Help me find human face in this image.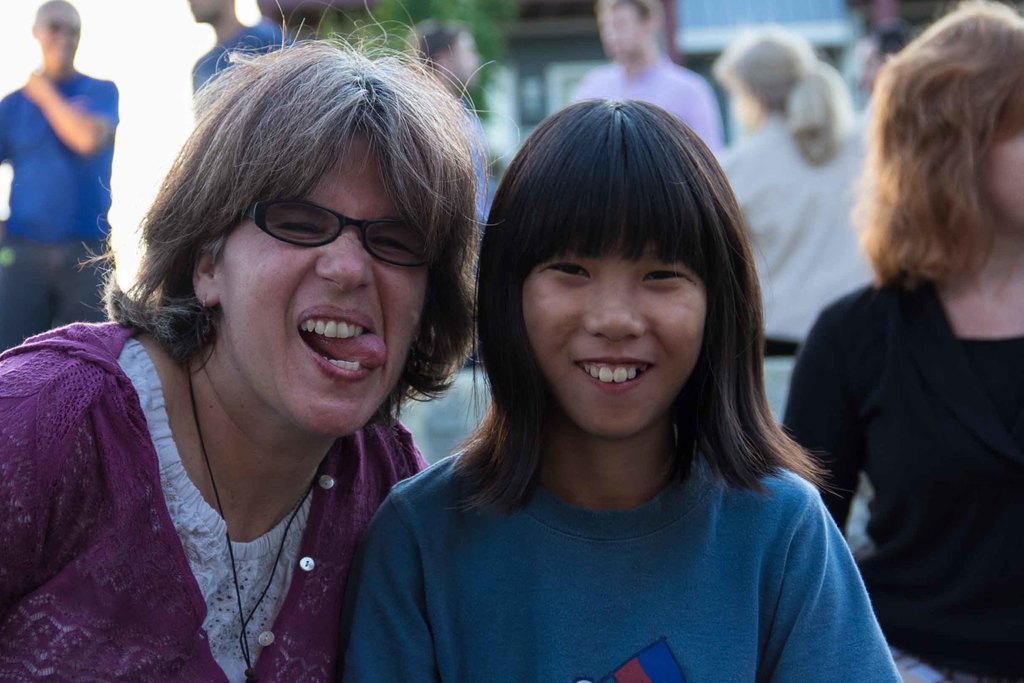
Found it: (188,0,223,24).
